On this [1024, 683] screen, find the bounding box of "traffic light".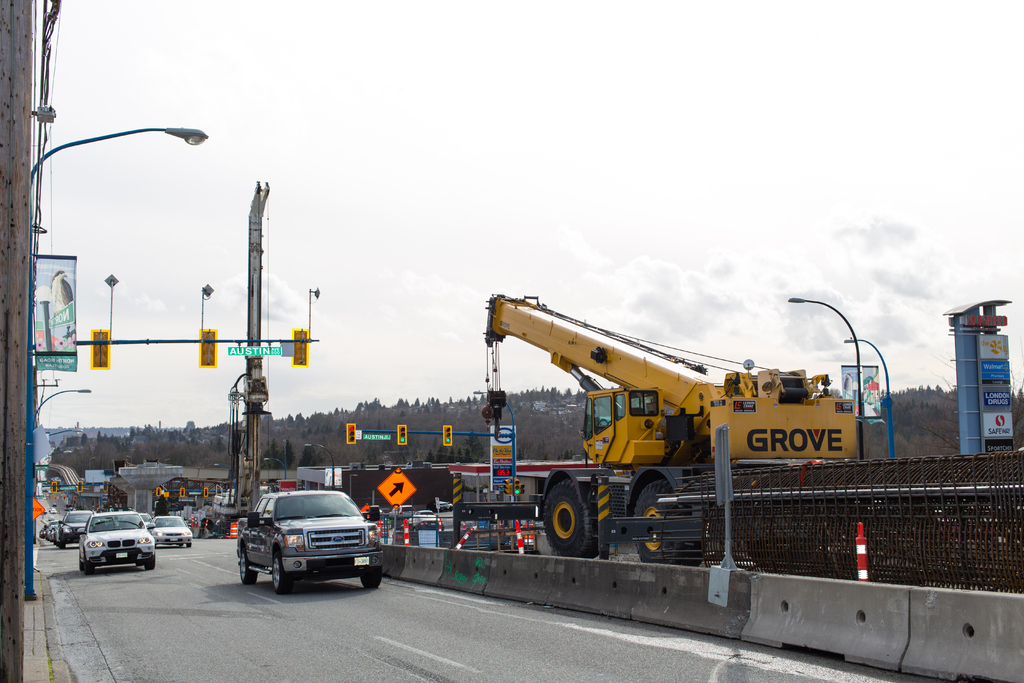
Bounding box: BBox(50, 482, 58, 493).
